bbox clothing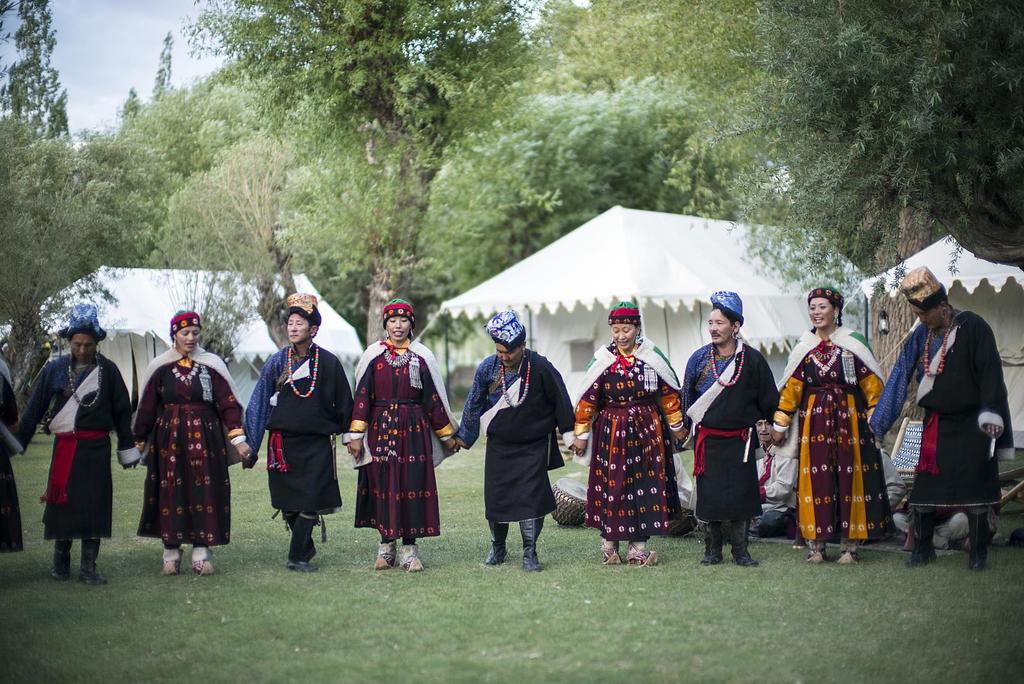
{"left": 755, "top": 447, "right": 799, "bottom": 523}
